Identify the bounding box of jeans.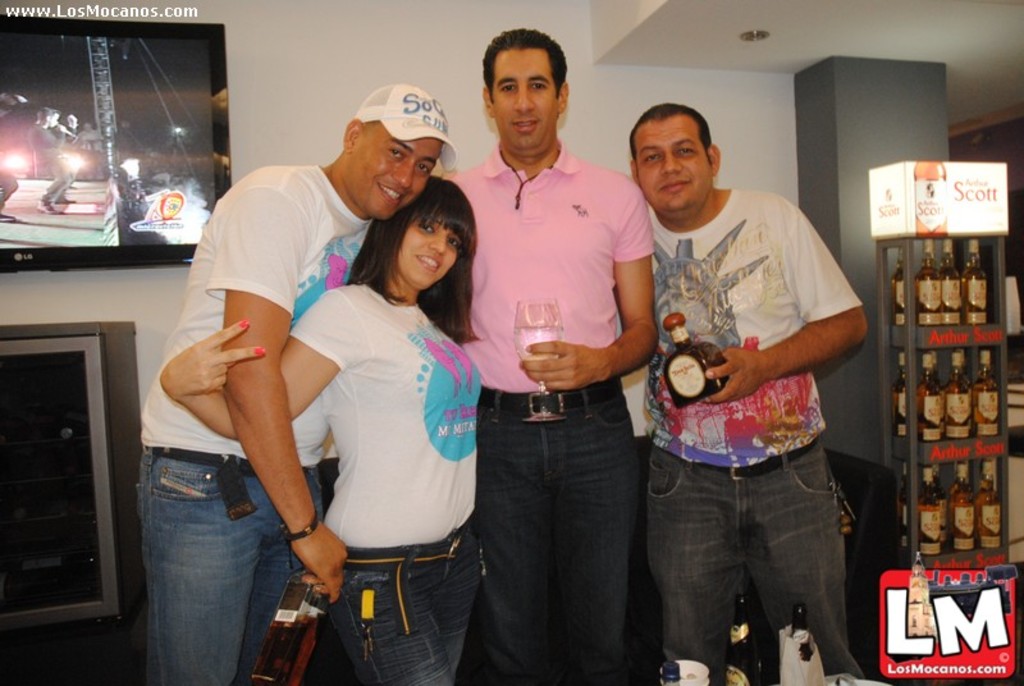
left=649, top=443, right=870, bottom=673.
